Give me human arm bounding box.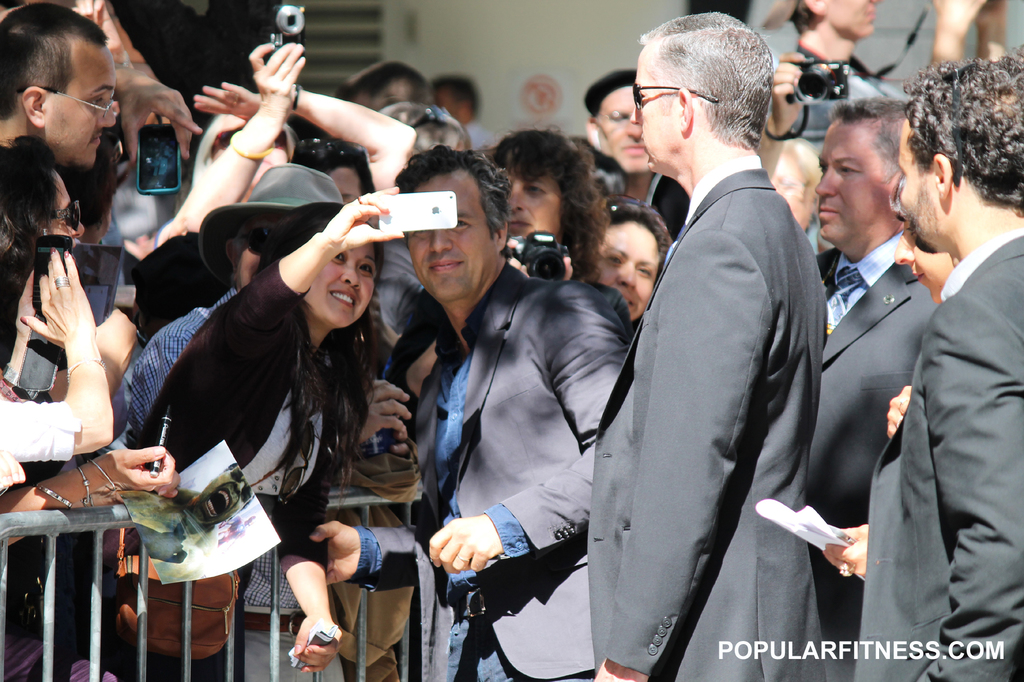
(left=38, top=301, right=140, bottom=400).
